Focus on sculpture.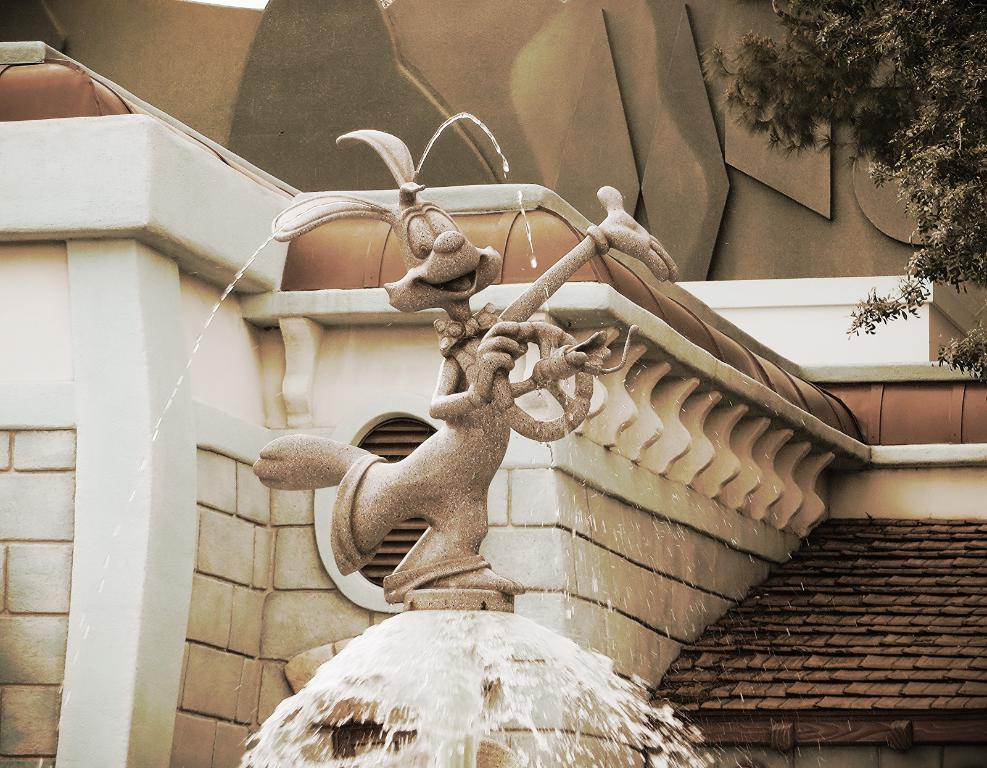
Focused at [x1=236, y1=115, x2=690, y2=612].
